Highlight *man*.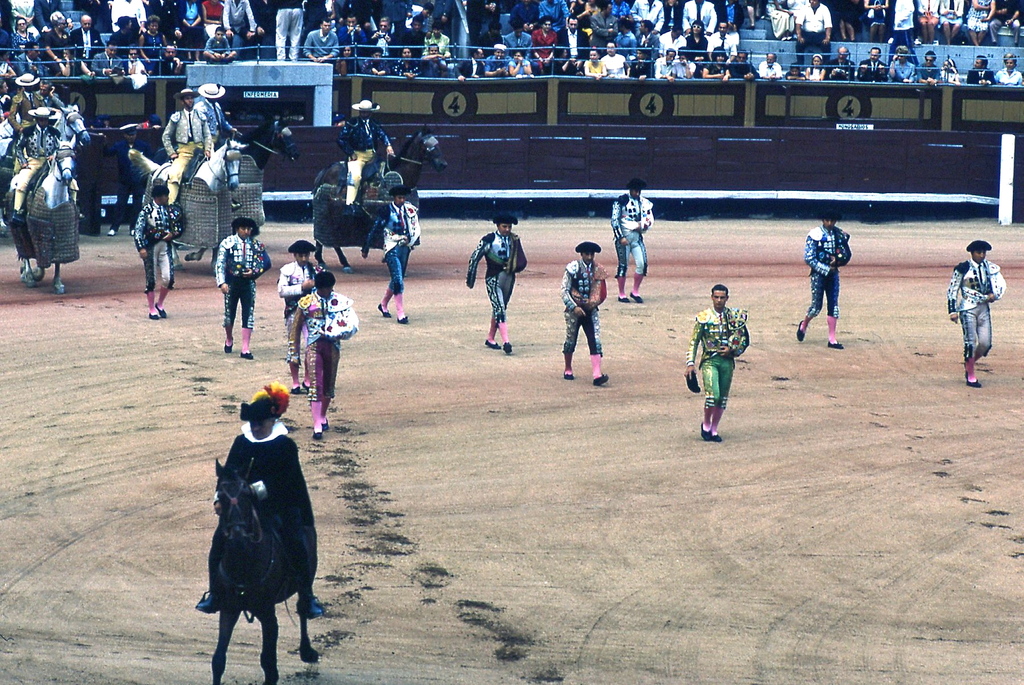
Highlighted region: 305 19 335 66.
